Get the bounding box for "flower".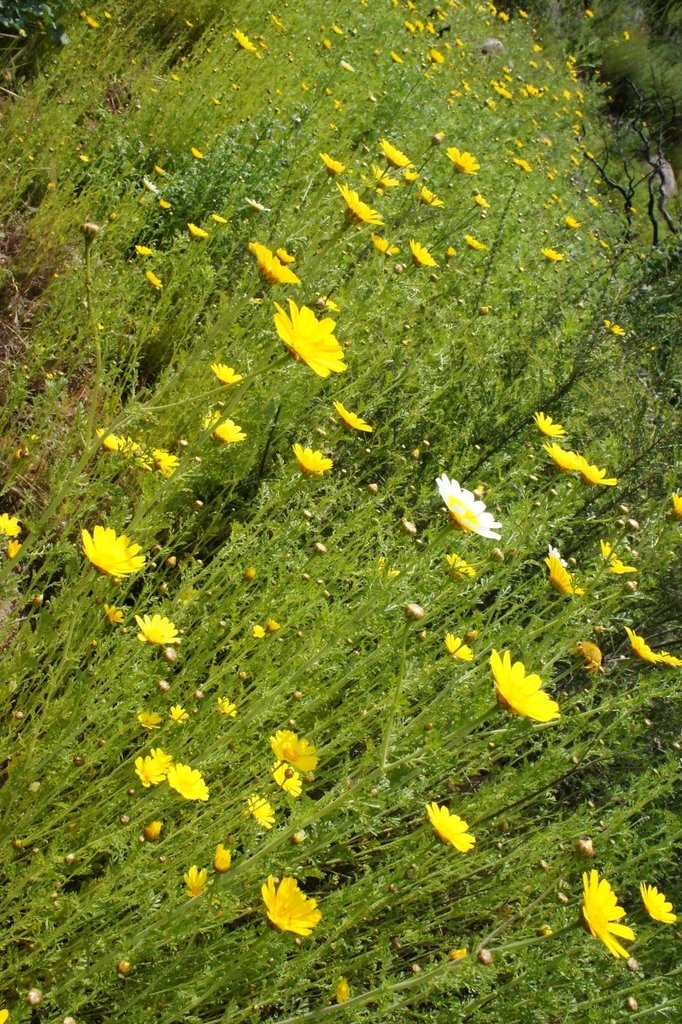
{"left": 311, "top": 536, "right": 331, "bottom": 557}.
